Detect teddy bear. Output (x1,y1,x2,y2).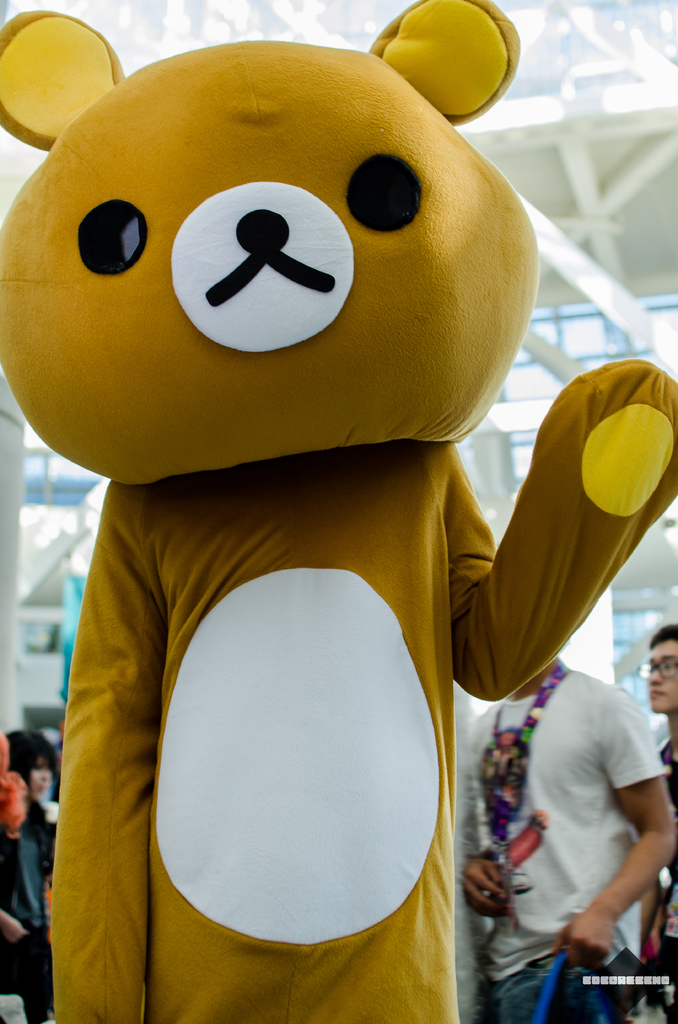
(0,0,677,1023).
